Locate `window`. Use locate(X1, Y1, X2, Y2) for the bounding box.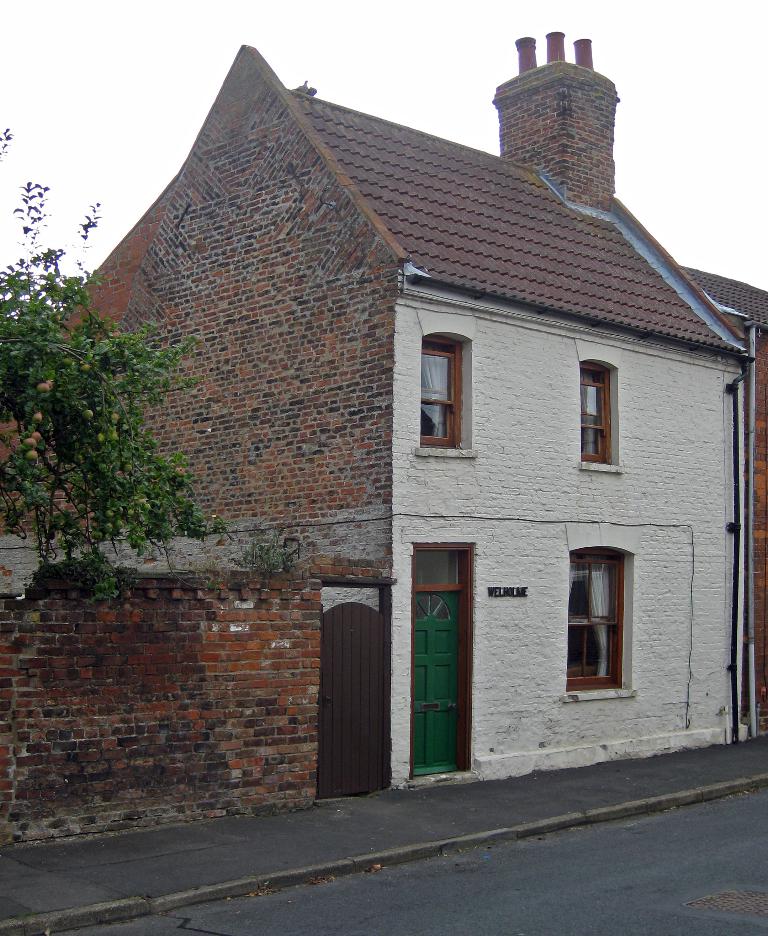
locate(419, 338, 458, 448).
